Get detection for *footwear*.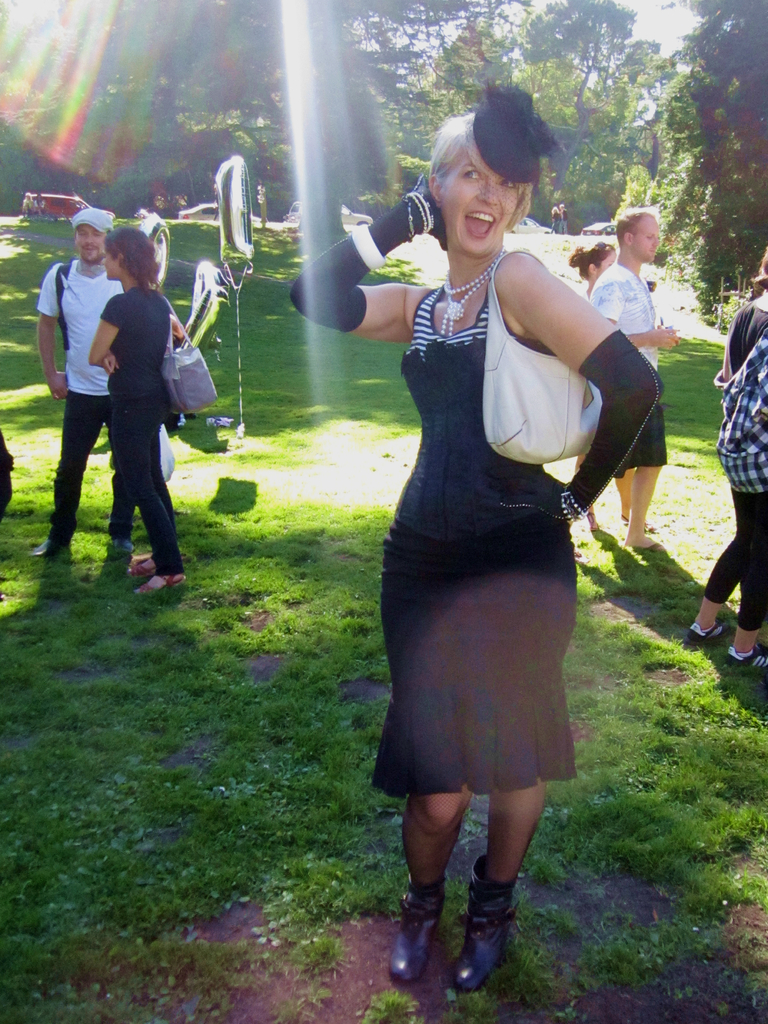
Detection: <box>22,536,54,563</box>.
